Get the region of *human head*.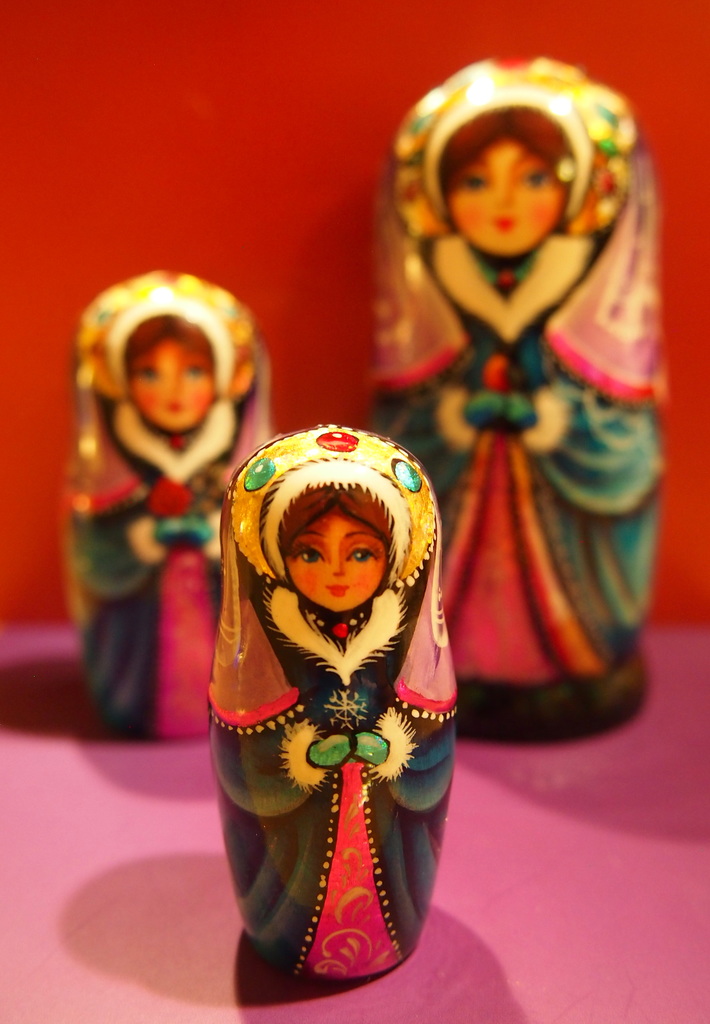
<region>281, 505, 396, 615</region>.
